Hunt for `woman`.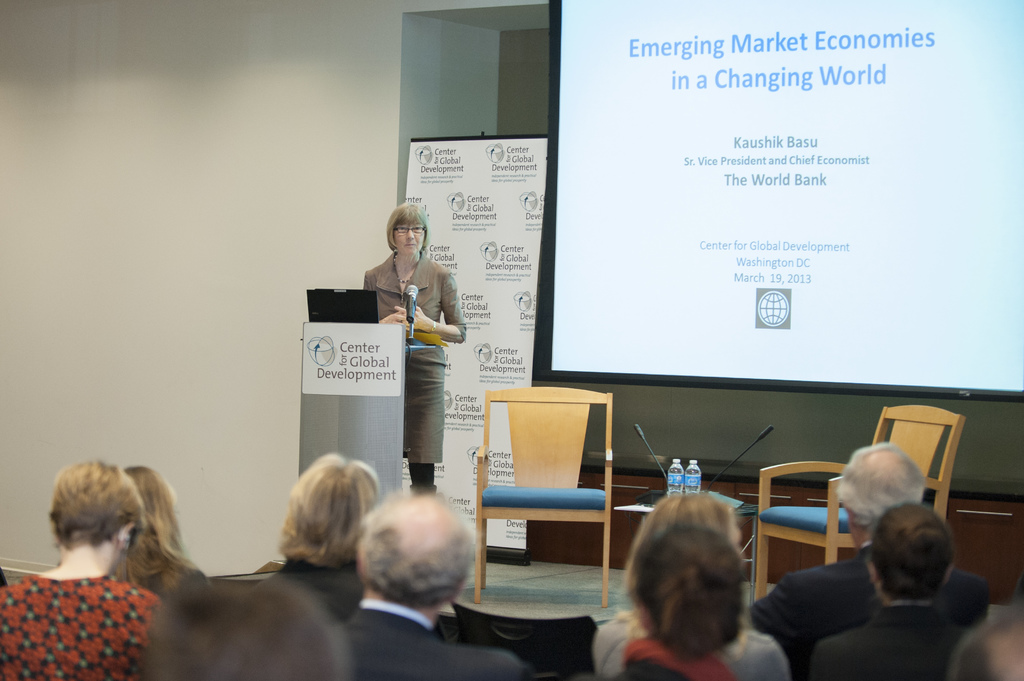
Hunted down at l=0, t=453, r=227, b=663.
